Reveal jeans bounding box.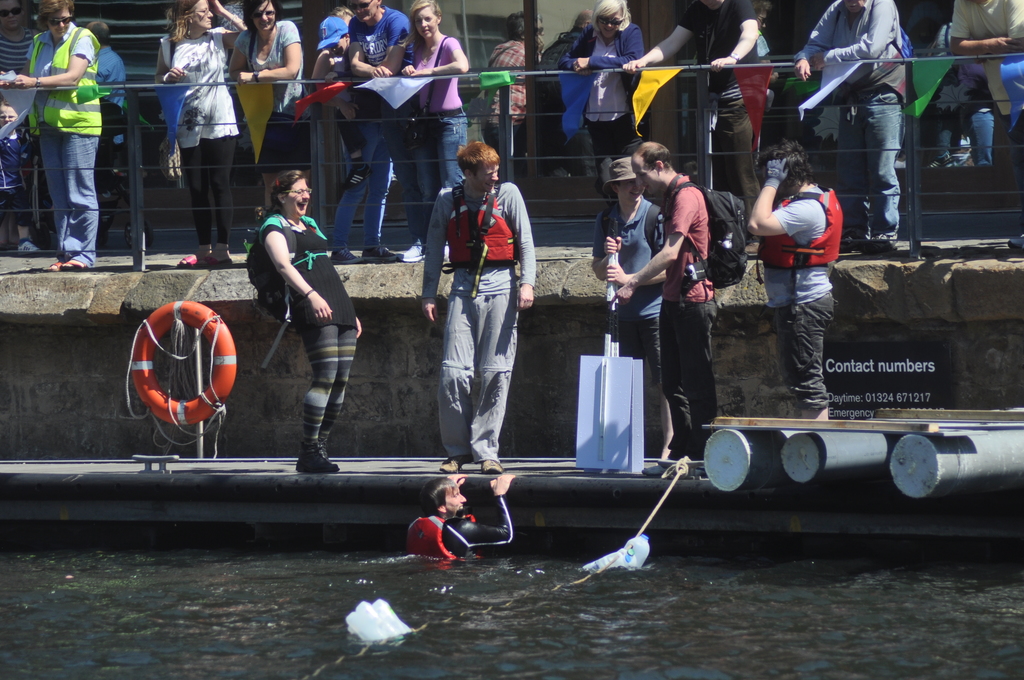
Revealed: bbox(477, 118, 536, 188).
